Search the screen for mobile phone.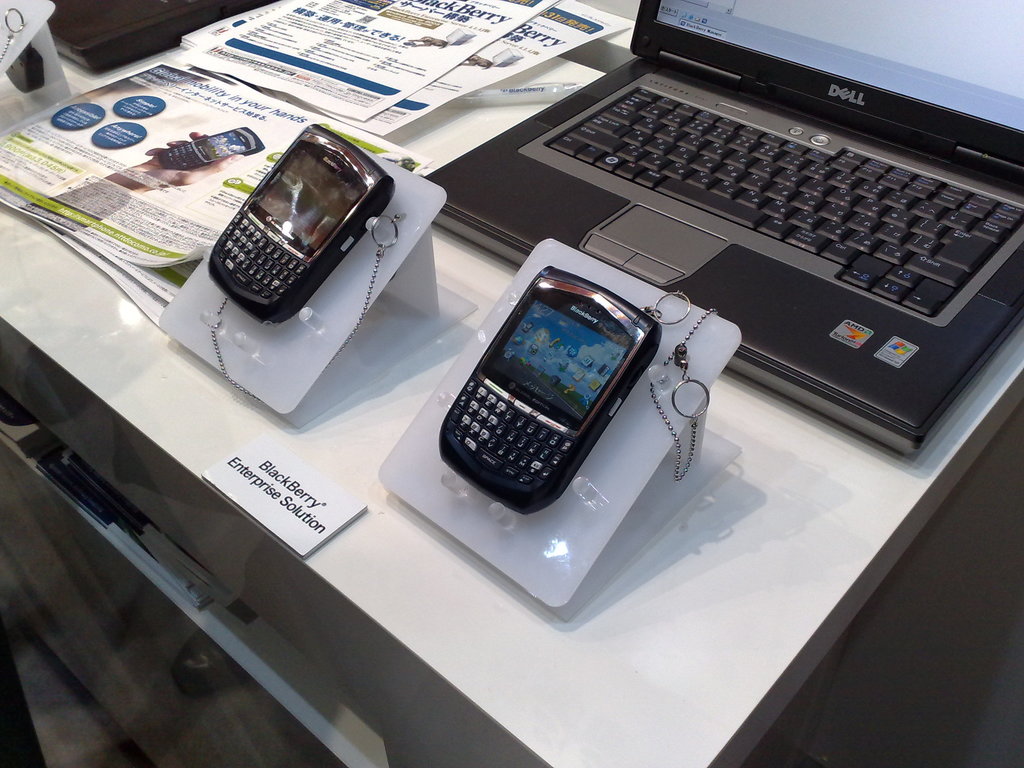
Found at l=157, t=125, r=267, b=172.
